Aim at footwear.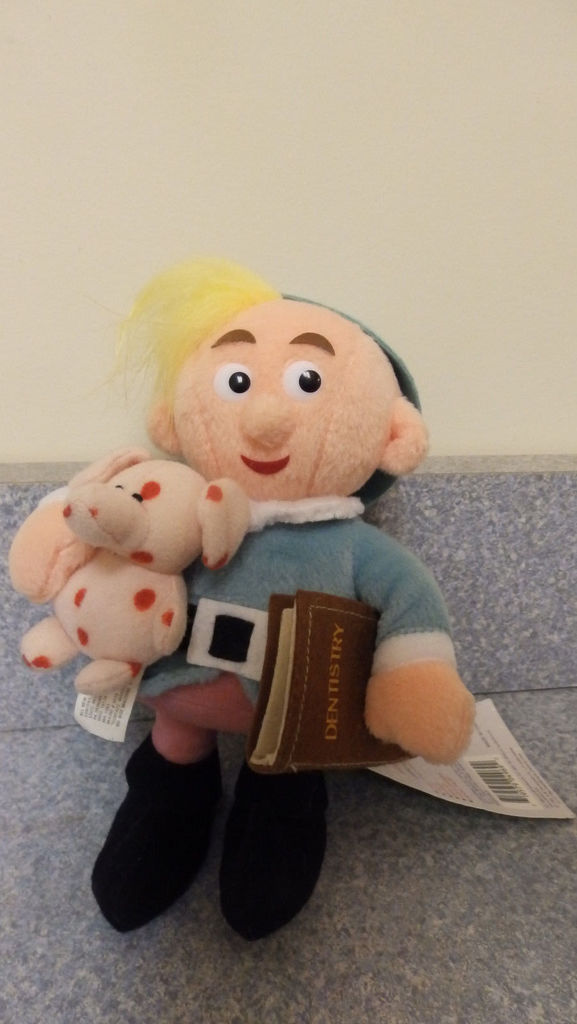
Aimed at [x1=222, y1=771, x2=329, y2=944].
